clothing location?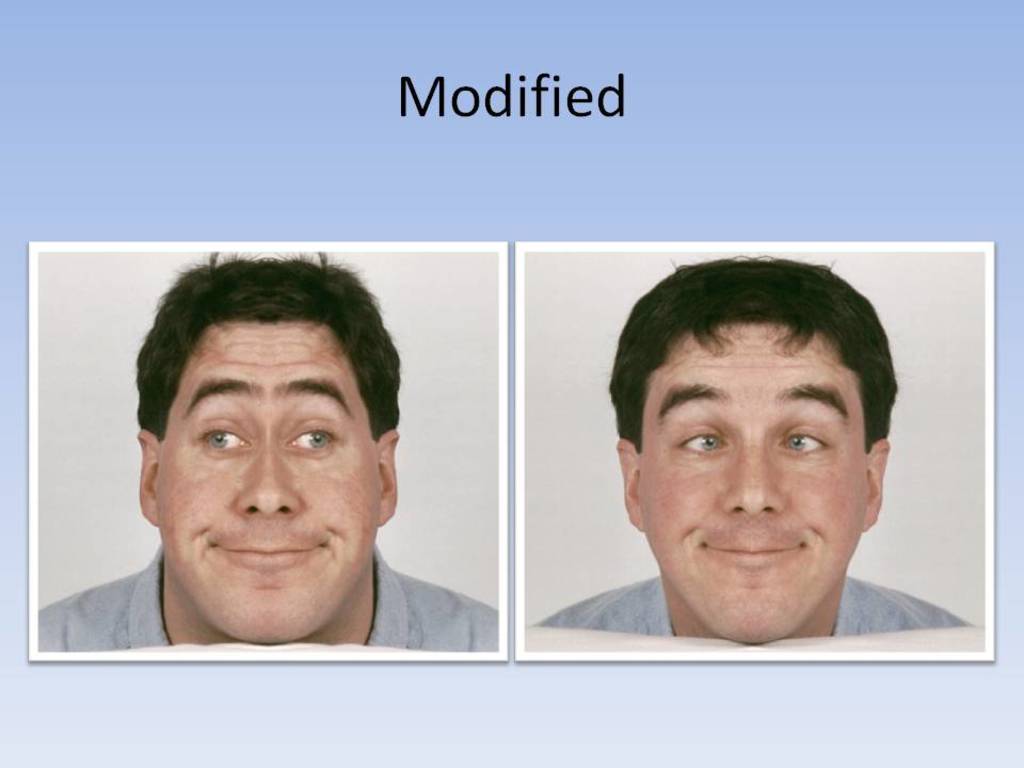
[x1=537, y1=576, x2=966, y2=637]
